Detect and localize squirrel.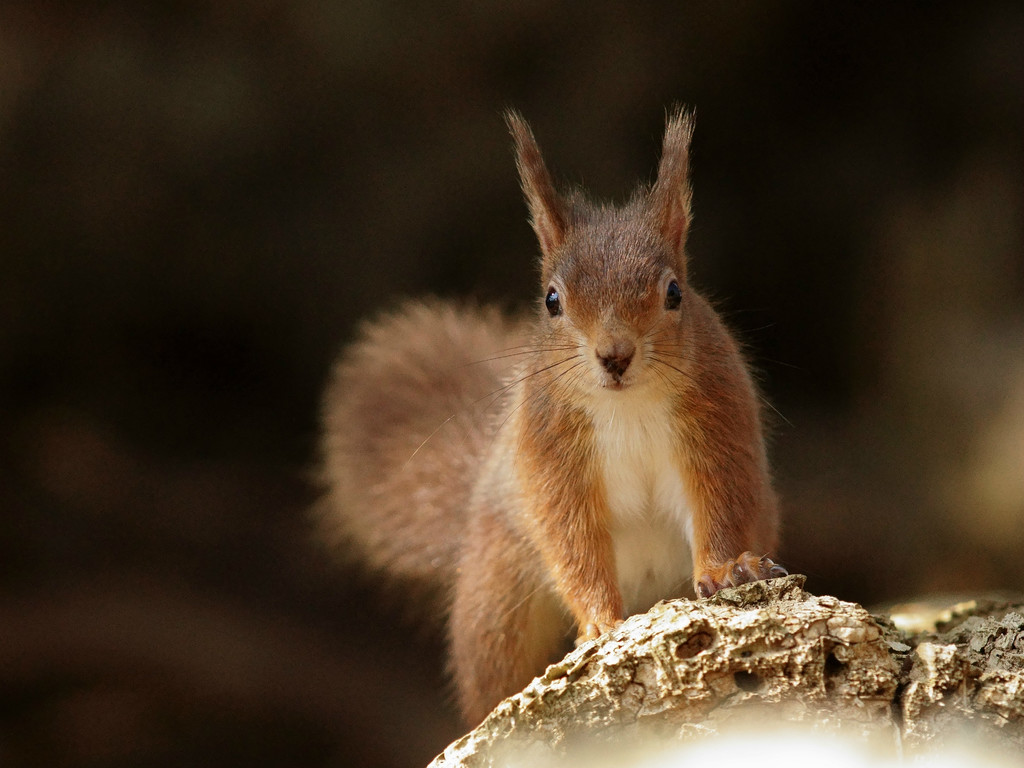
Localized at l=300, t=113, r=789, b=726.
